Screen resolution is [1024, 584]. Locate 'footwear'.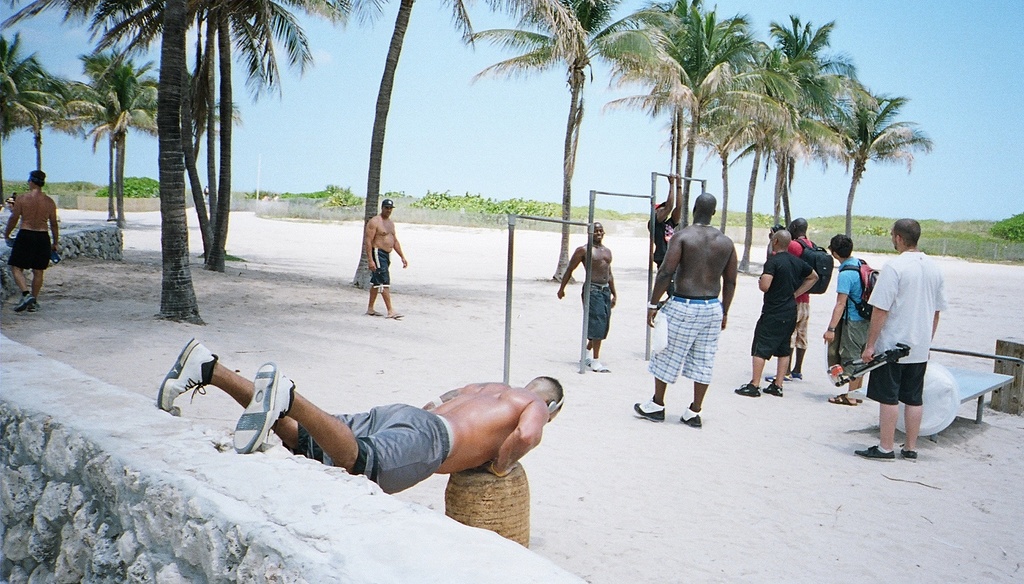
rect(732, 380, 762, 396).
